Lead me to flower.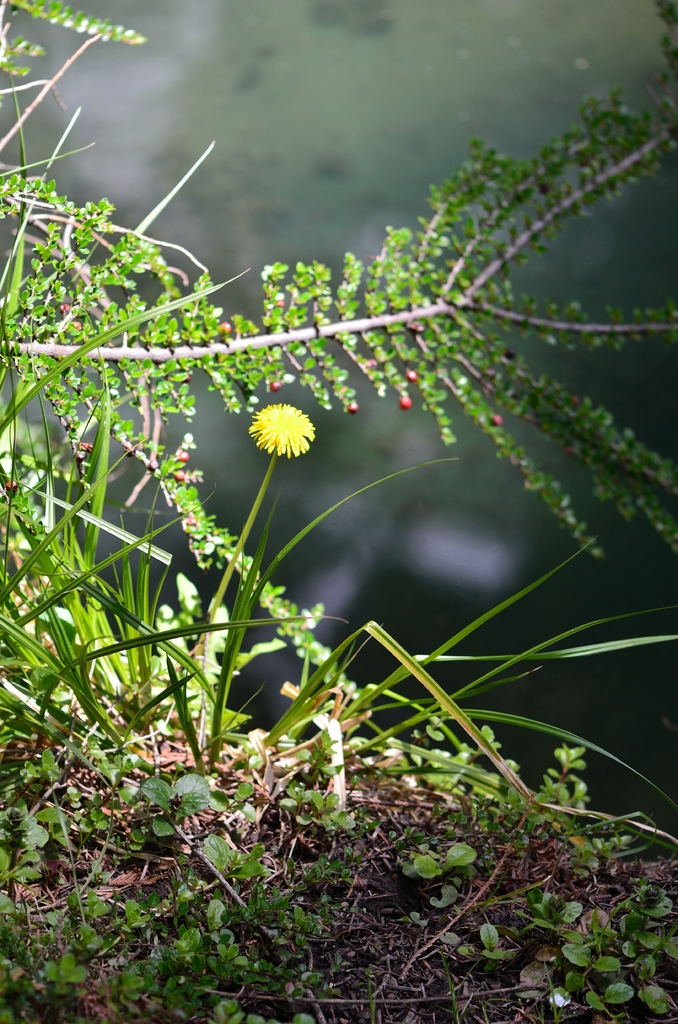
Lead to box(244, 396, 328, 461).
